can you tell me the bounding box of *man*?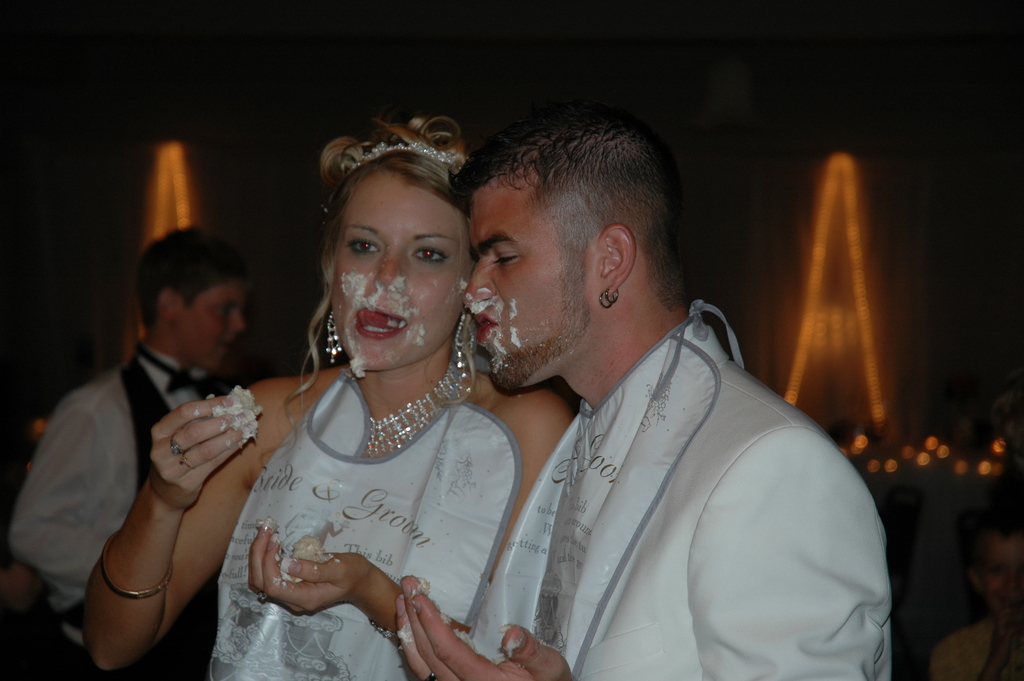
region(3, 221, 257, 680).
